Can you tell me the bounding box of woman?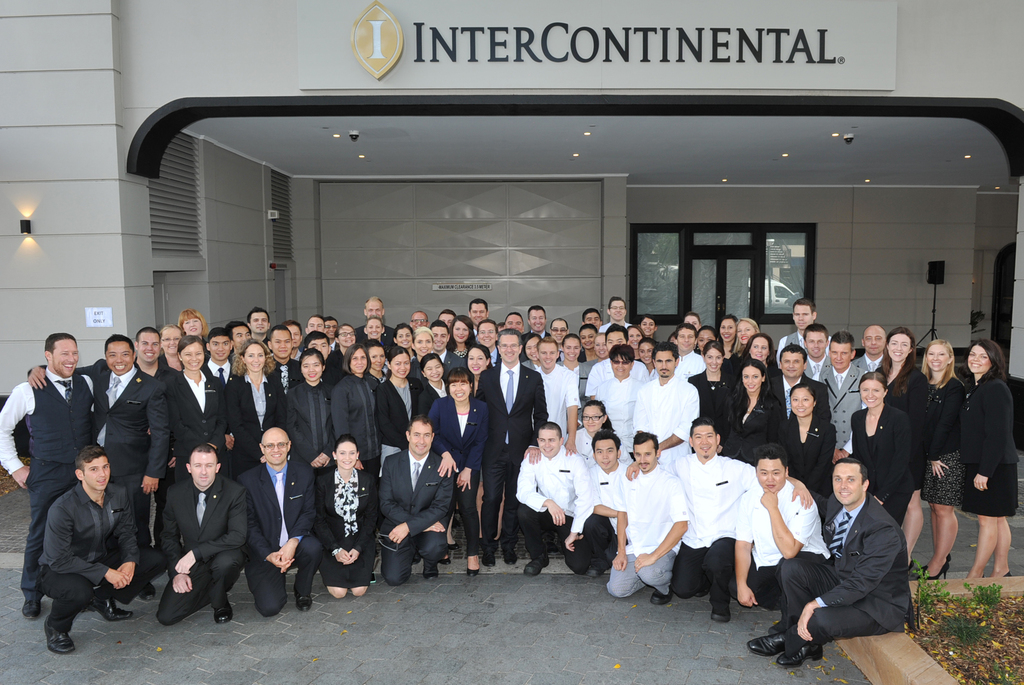
{"left": 426, "top": 369, "right": 490, "bottom": 577}.
